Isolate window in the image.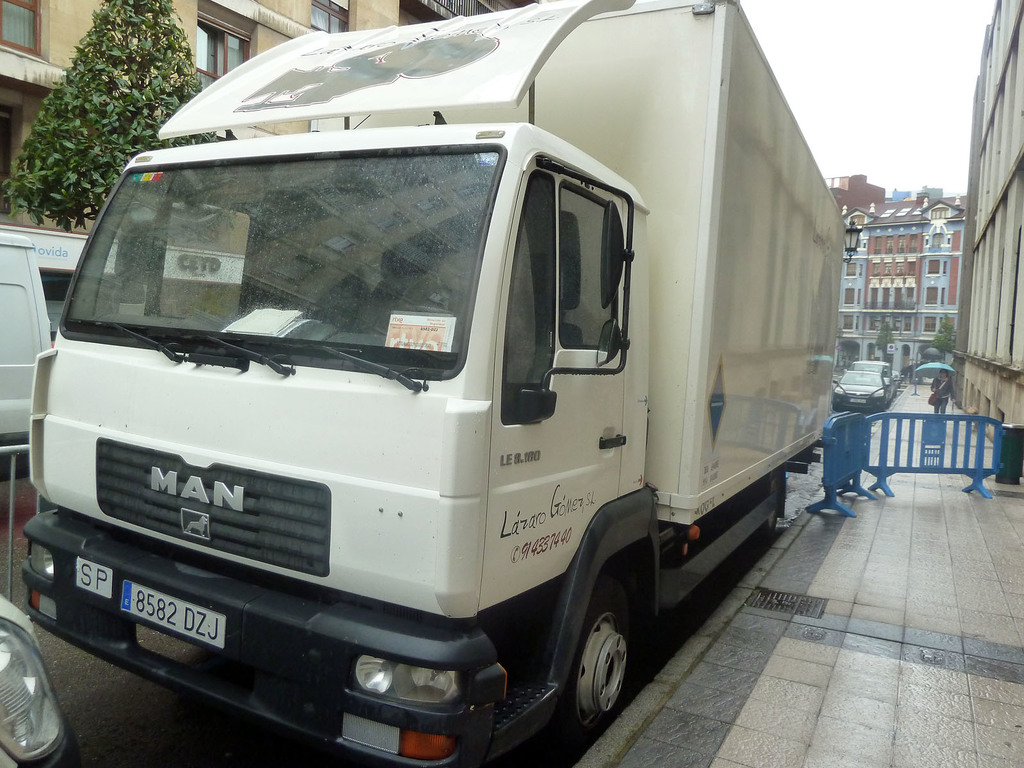
Isolated region: crop(842, 317, 856, 331).
